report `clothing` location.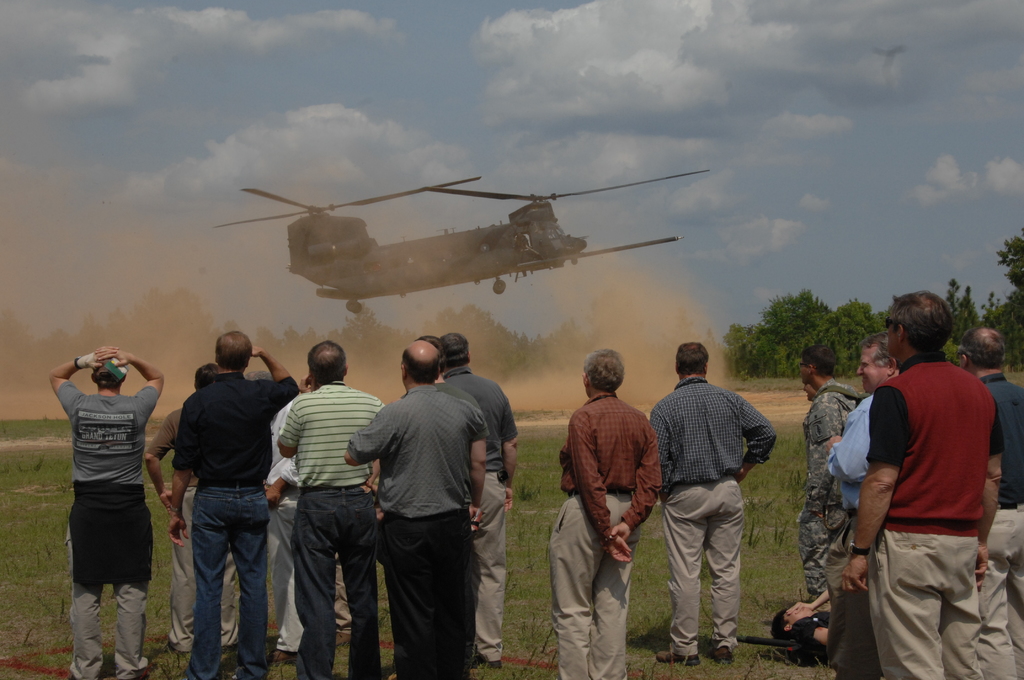
Report: <bbox>344, 378, 487, 679</bbox>.
